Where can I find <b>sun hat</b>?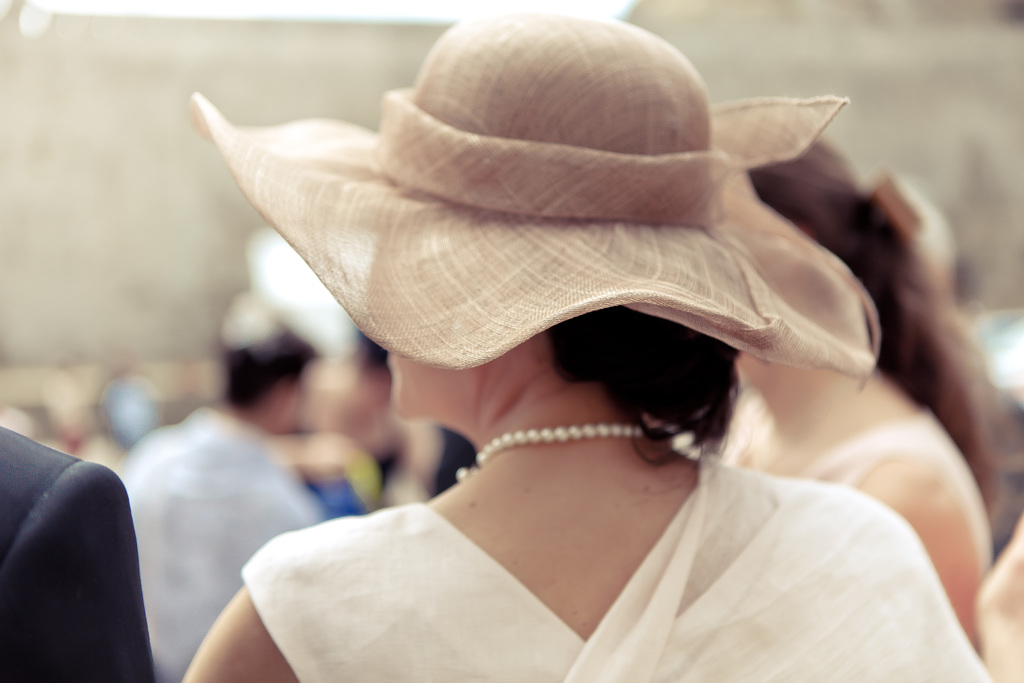
You can find it at crop(181, 2, 893, 383).
